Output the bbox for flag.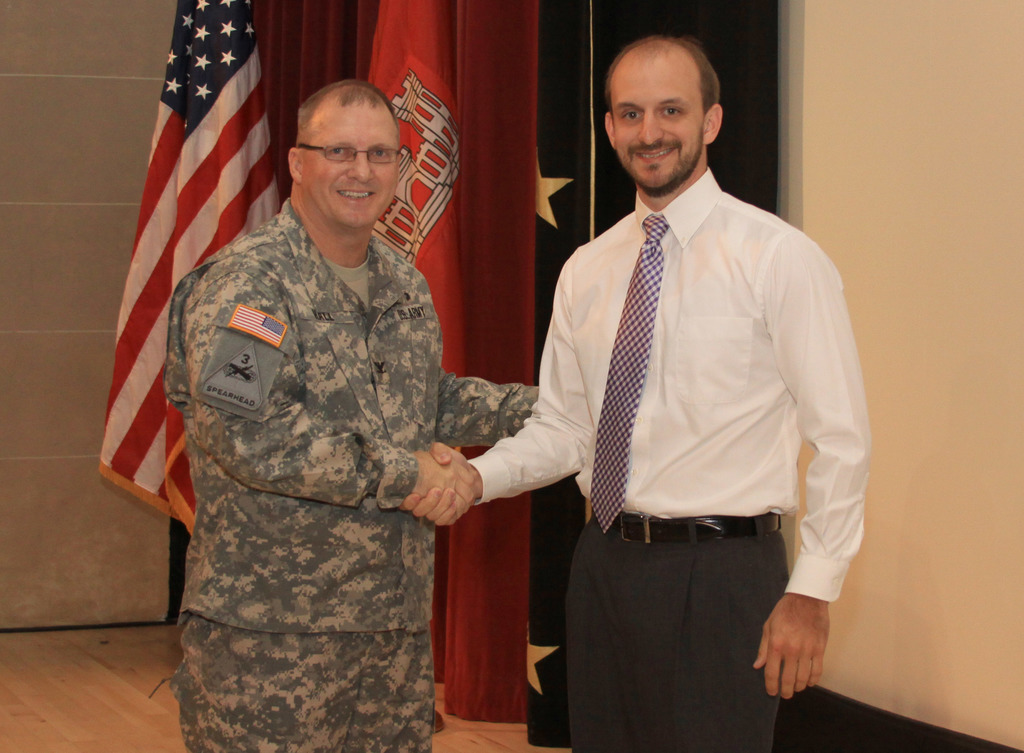
(left=361, top=0, right=466, bottom=367).
